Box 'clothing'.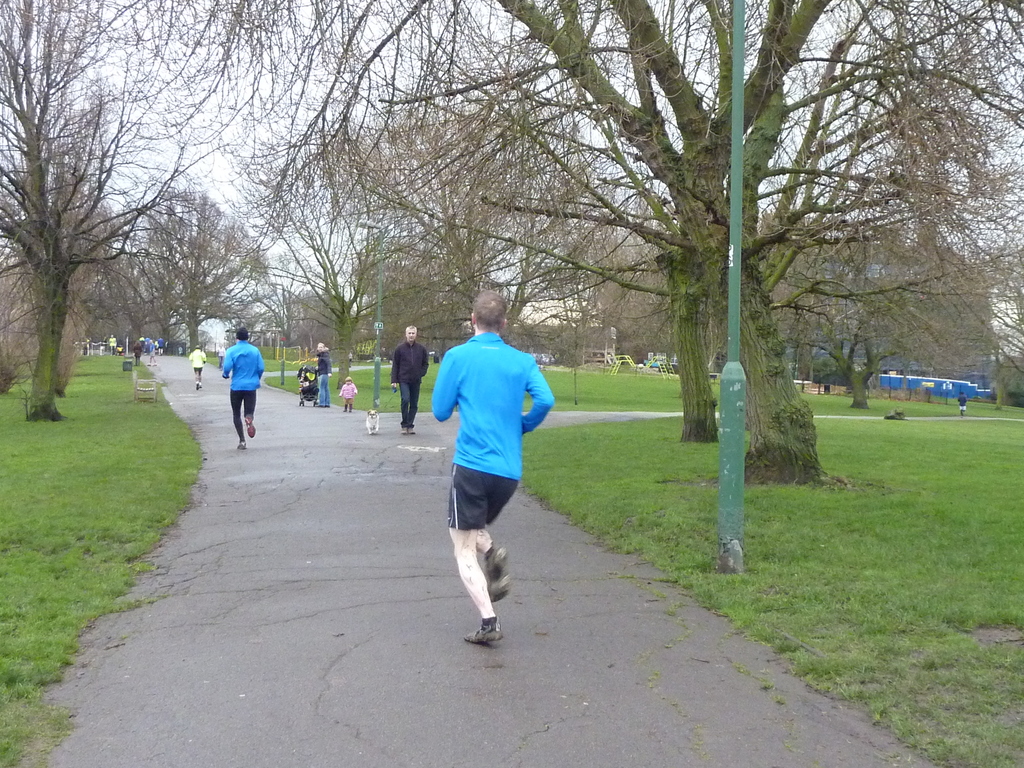
{"left": 186, "top": 352, "right": 212, "bottom": 369}.
